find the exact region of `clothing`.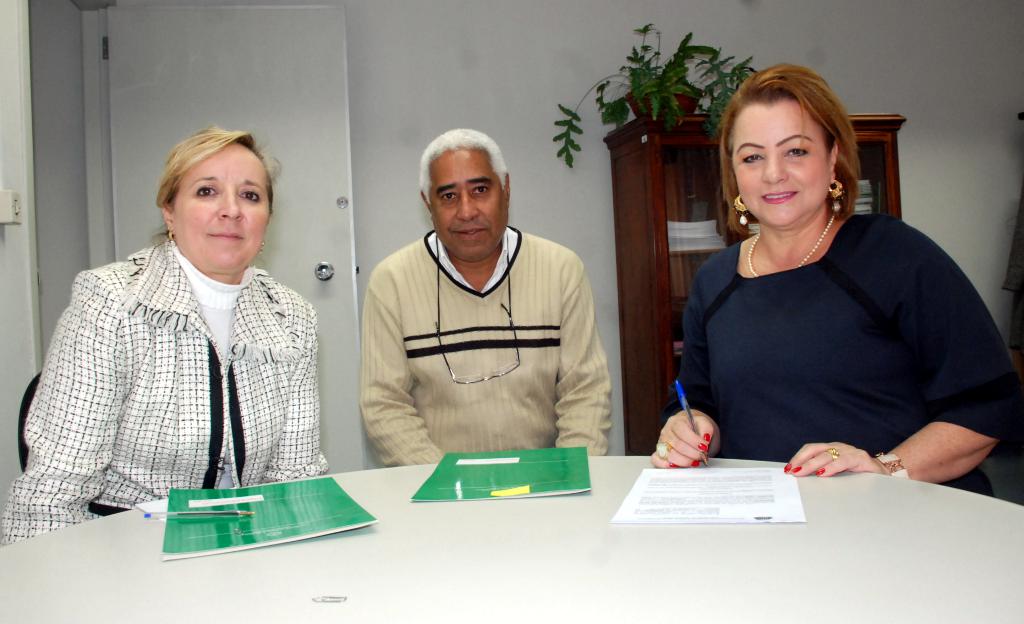
Exact region: 675 215 1023 495.
